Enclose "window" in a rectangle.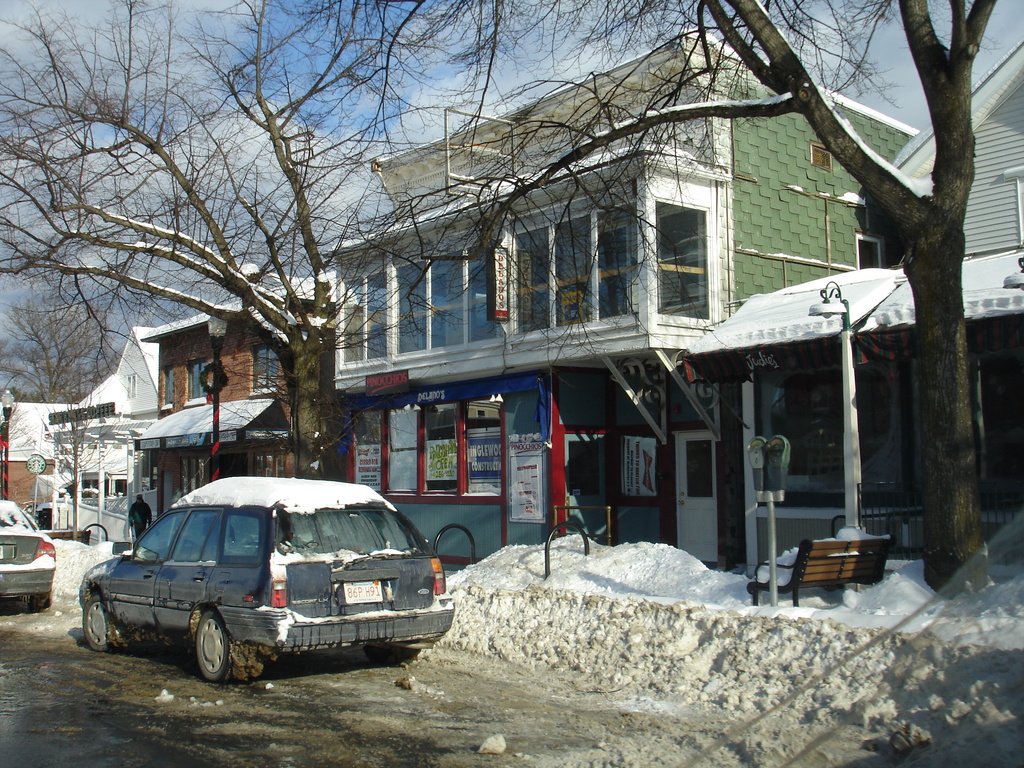
locate(164, 368, 173, 403).
